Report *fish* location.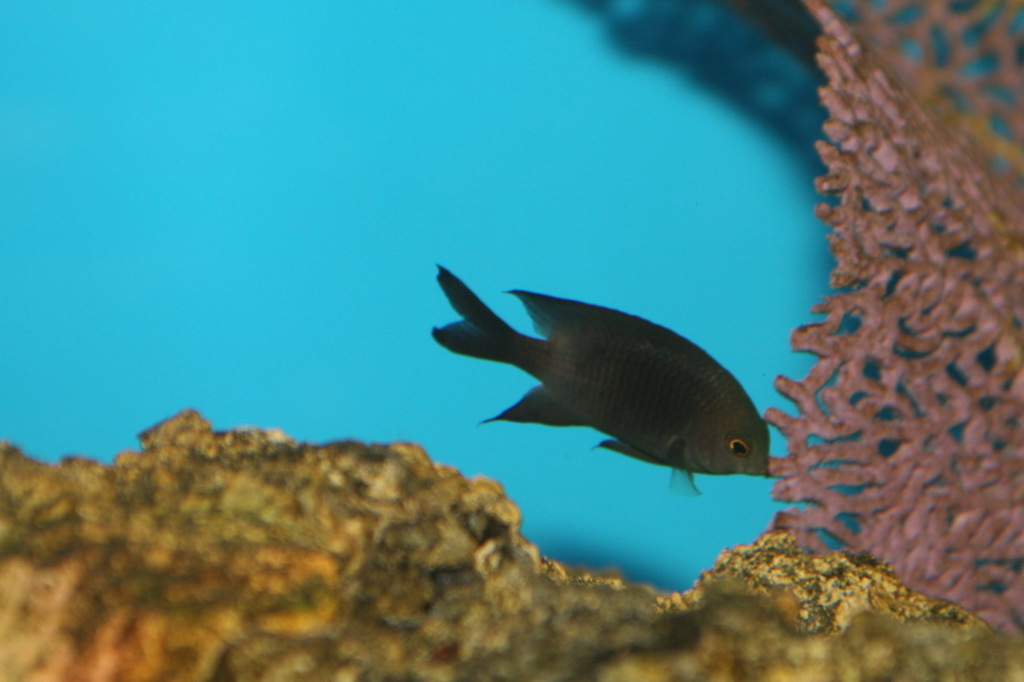
Report: [430,263,769,501].
